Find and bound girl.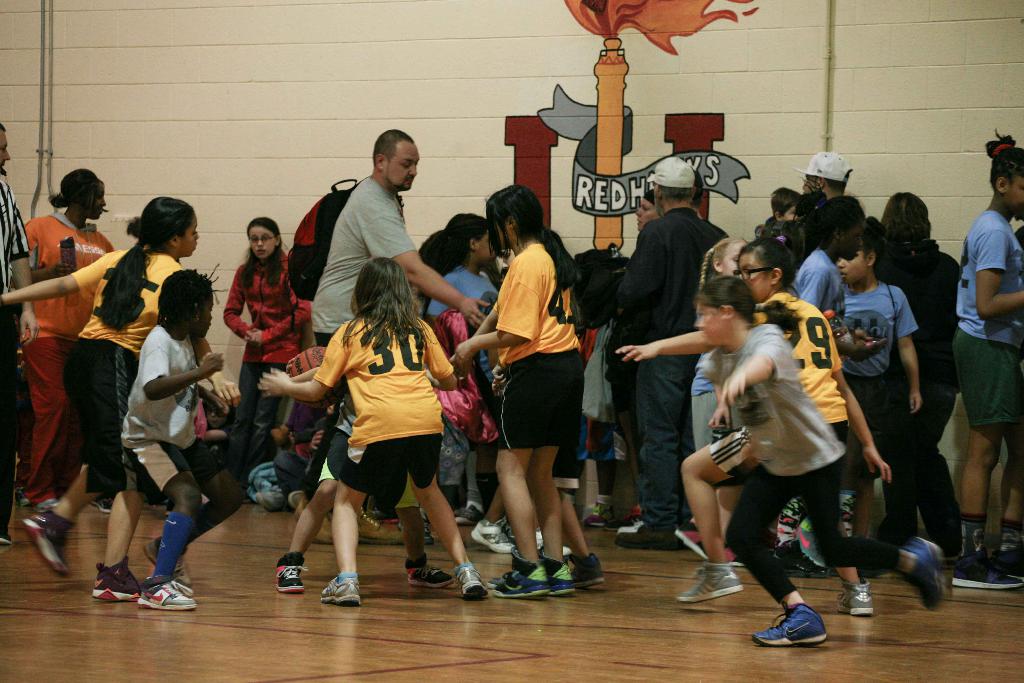
Bound: x1=223 y1=213 x2=314 y2=424.
